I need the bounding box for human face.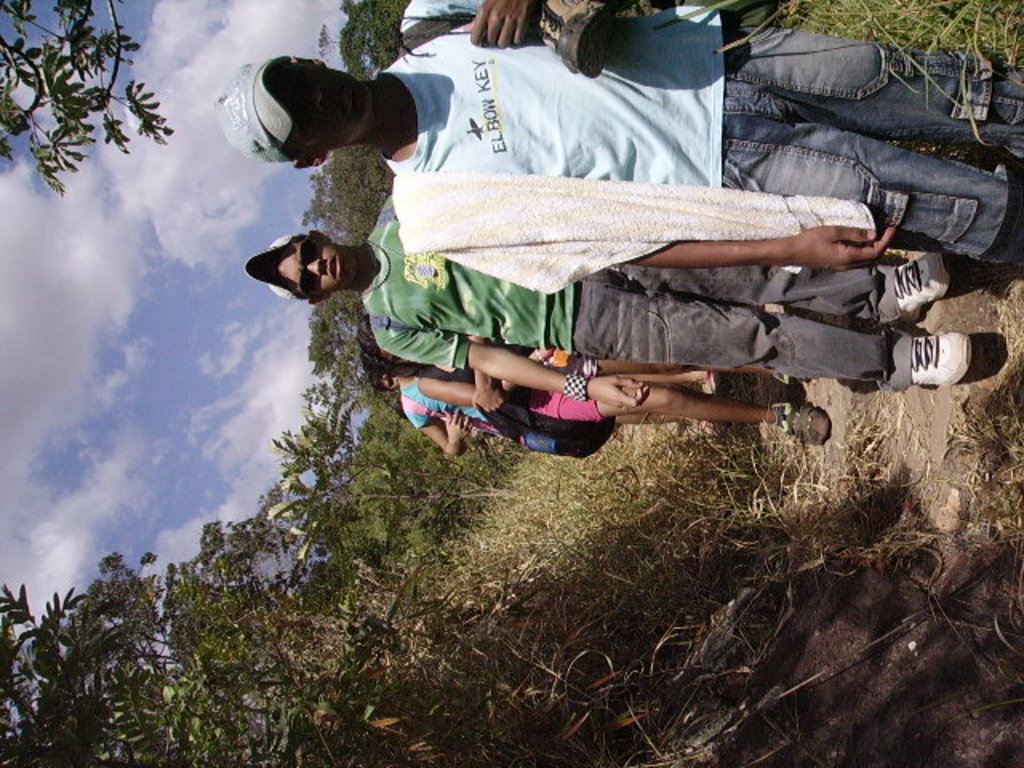
Here it is: x1=282 y1=235 x2=354 y2=293.
